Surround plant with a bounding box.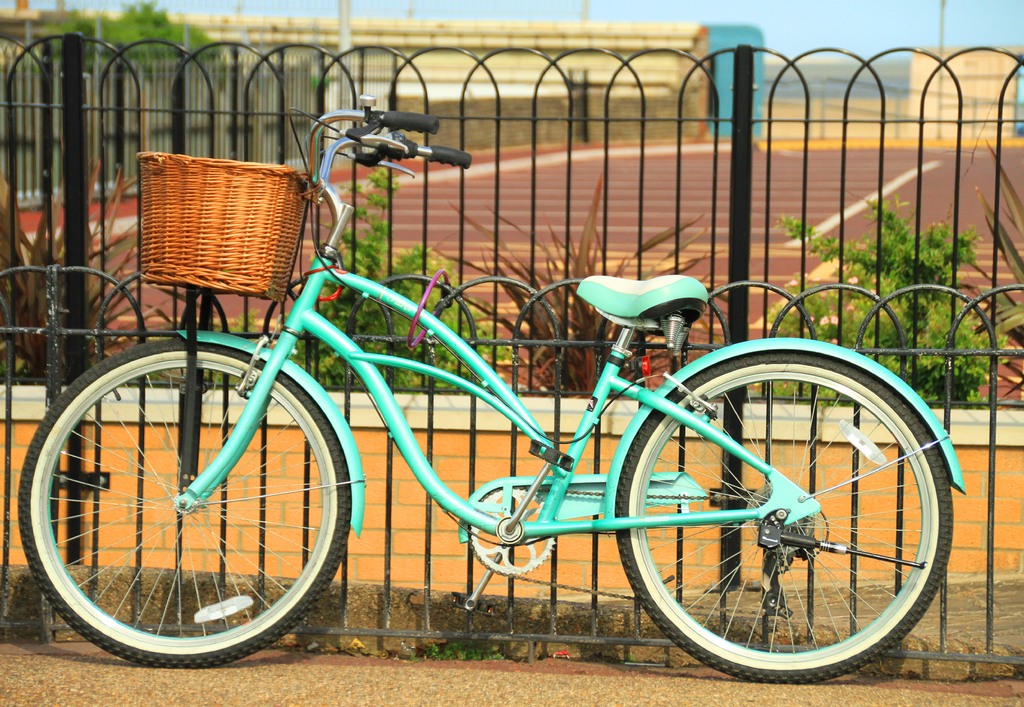
<box>749,167,1006,410</box>.
